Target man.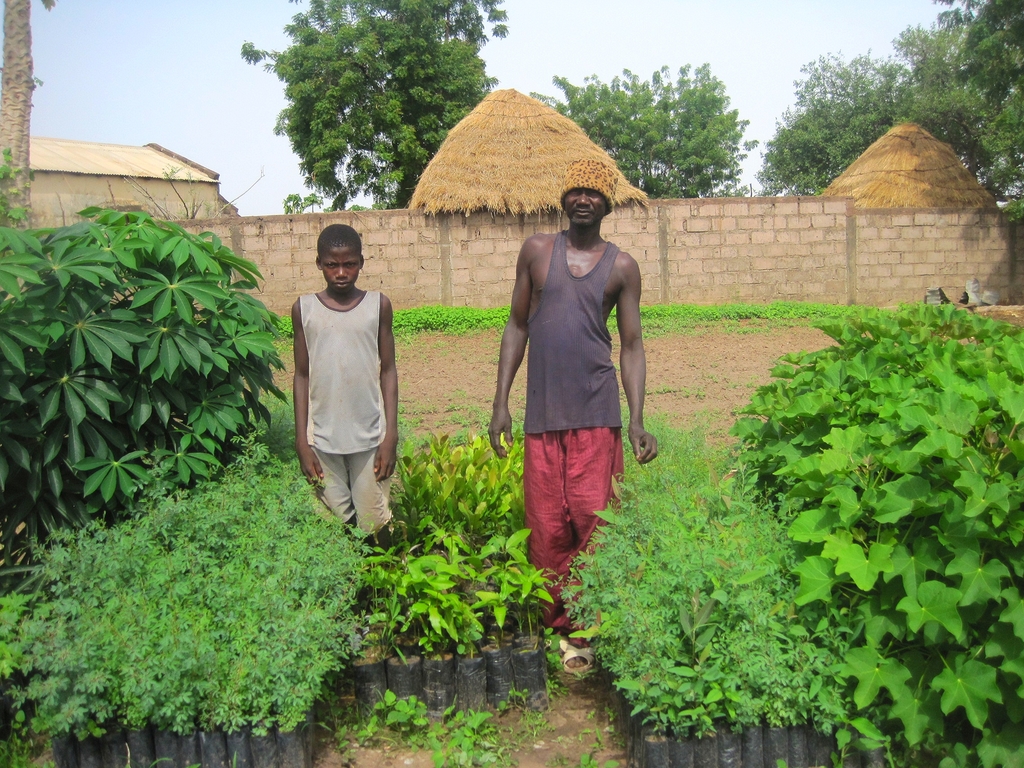
Target region: 494,155,647,620.
